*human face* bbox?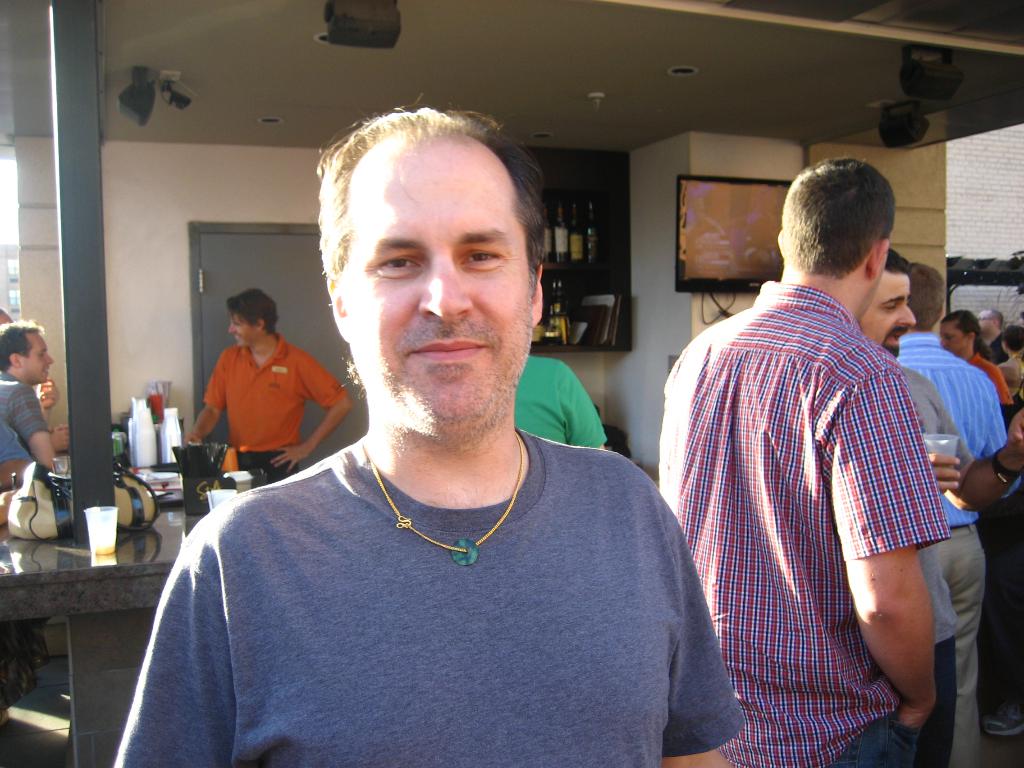
[331, 162, 543, 434]
